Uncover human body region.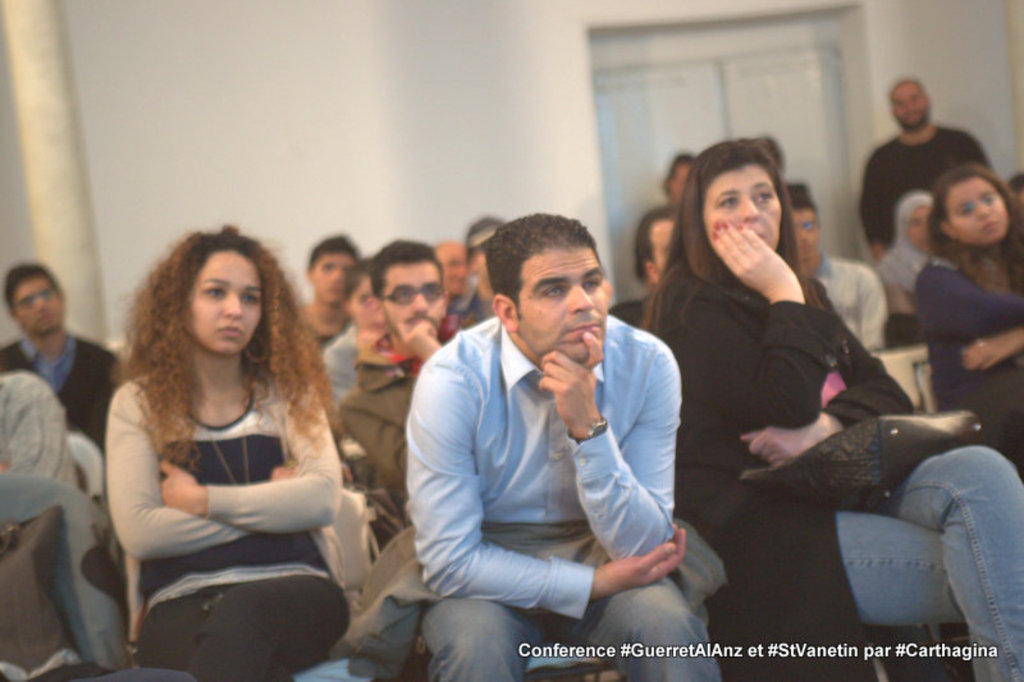
Uncovered: bbox(416, 315, 735, 681).
